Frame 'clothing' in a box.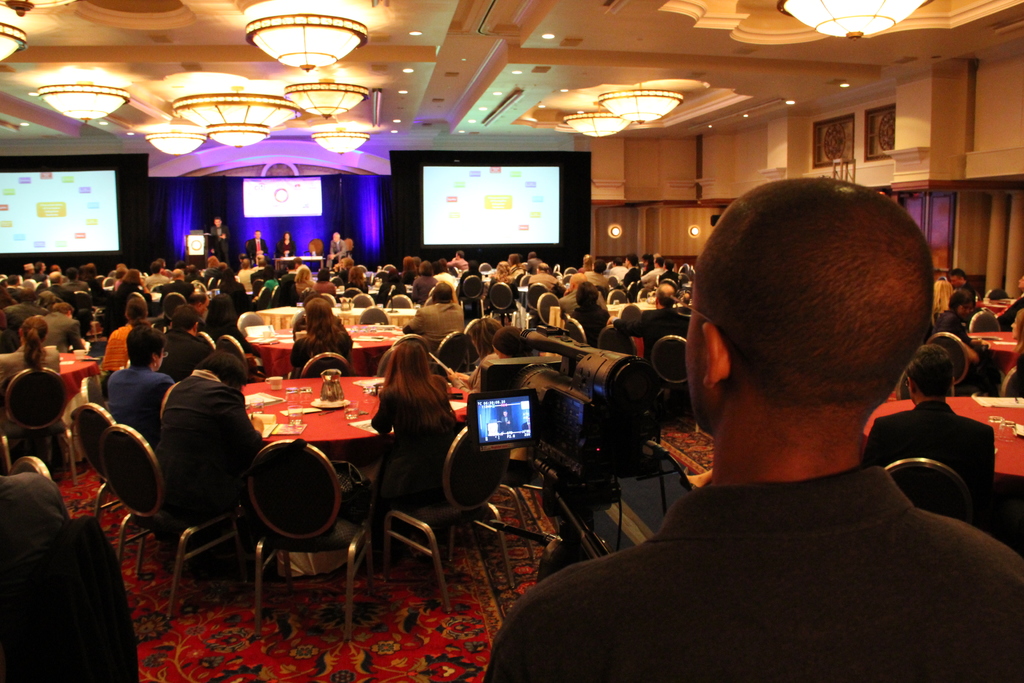
rect(862, 400, 1002, 531).
